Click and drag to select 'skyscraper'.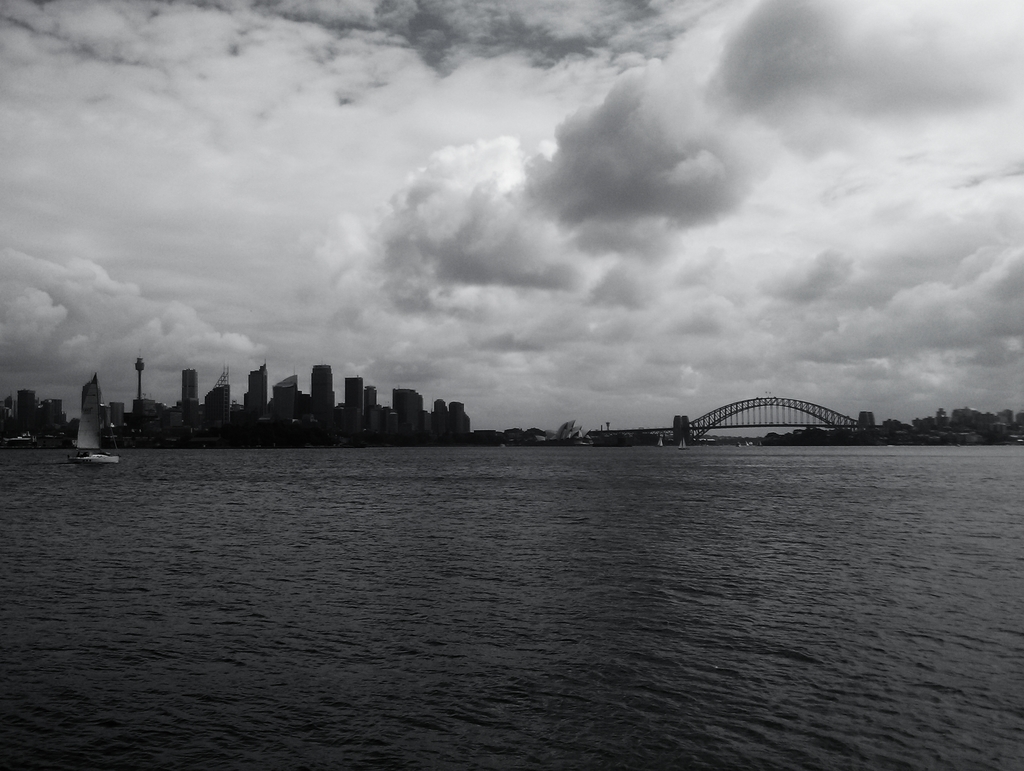
Selection: [273,382,295,425].
